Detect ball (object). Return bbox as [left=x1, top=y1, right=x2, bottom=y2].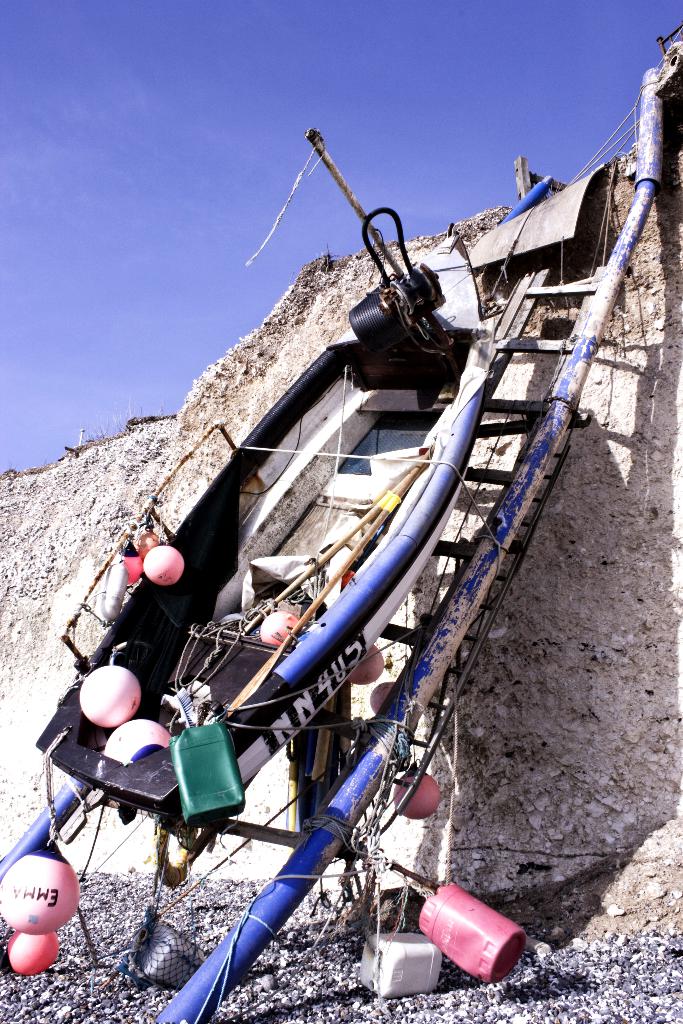
[left=357, top=646, right=383, bottom=688].
